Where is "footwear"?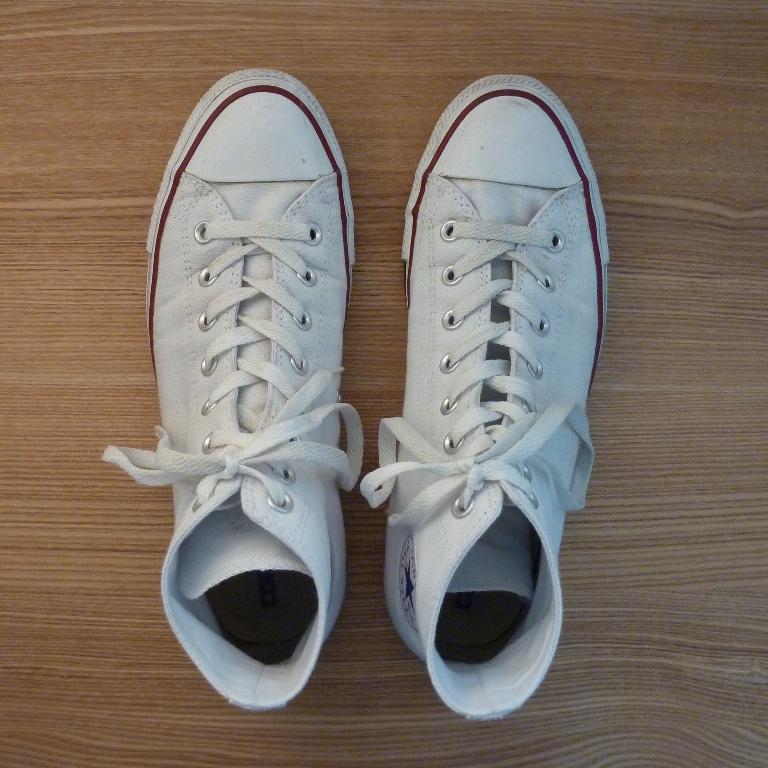
[left=124, top=45, right=374, bottom=734].
